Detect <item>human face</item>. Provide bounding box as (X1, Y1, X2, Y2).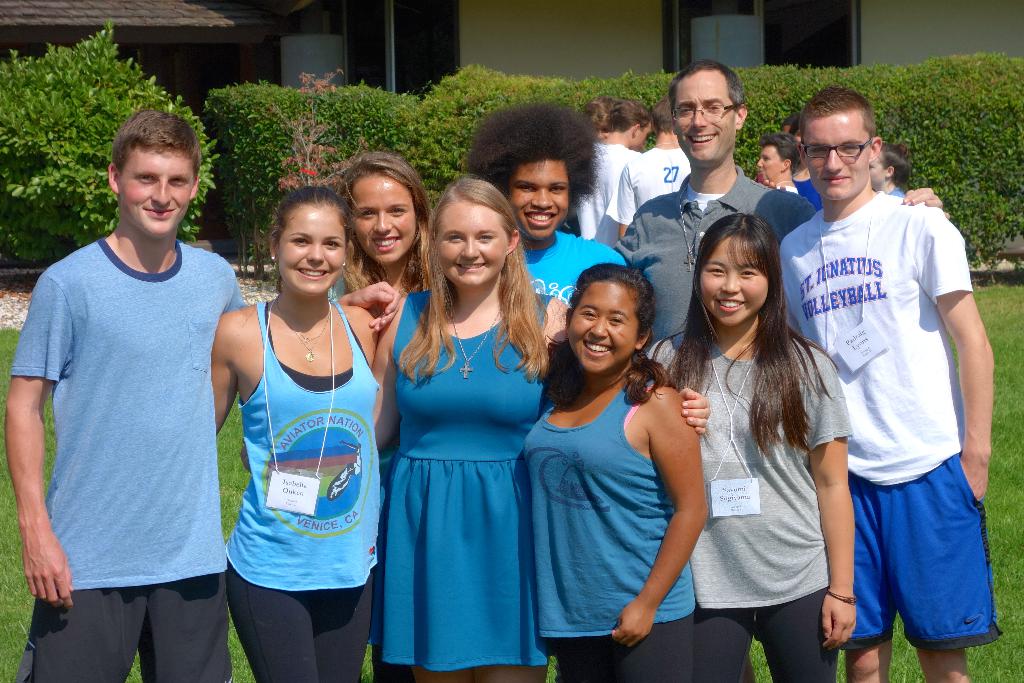
(340, 171, 419, 264).
